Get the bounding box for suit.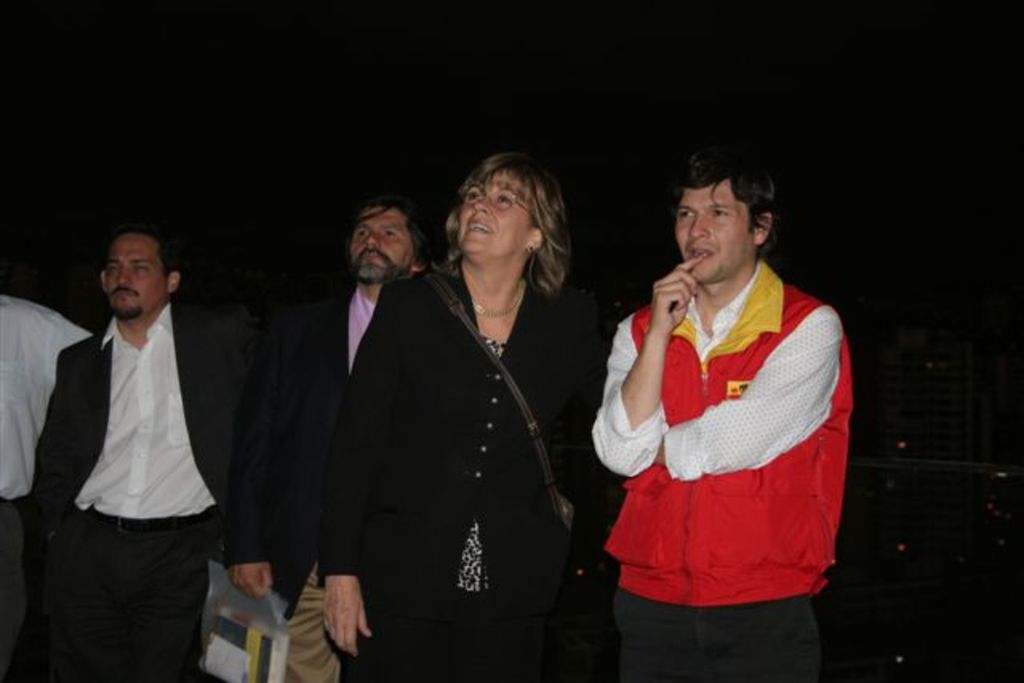
(x1=34, y1=302, x2=264, y2=681).
